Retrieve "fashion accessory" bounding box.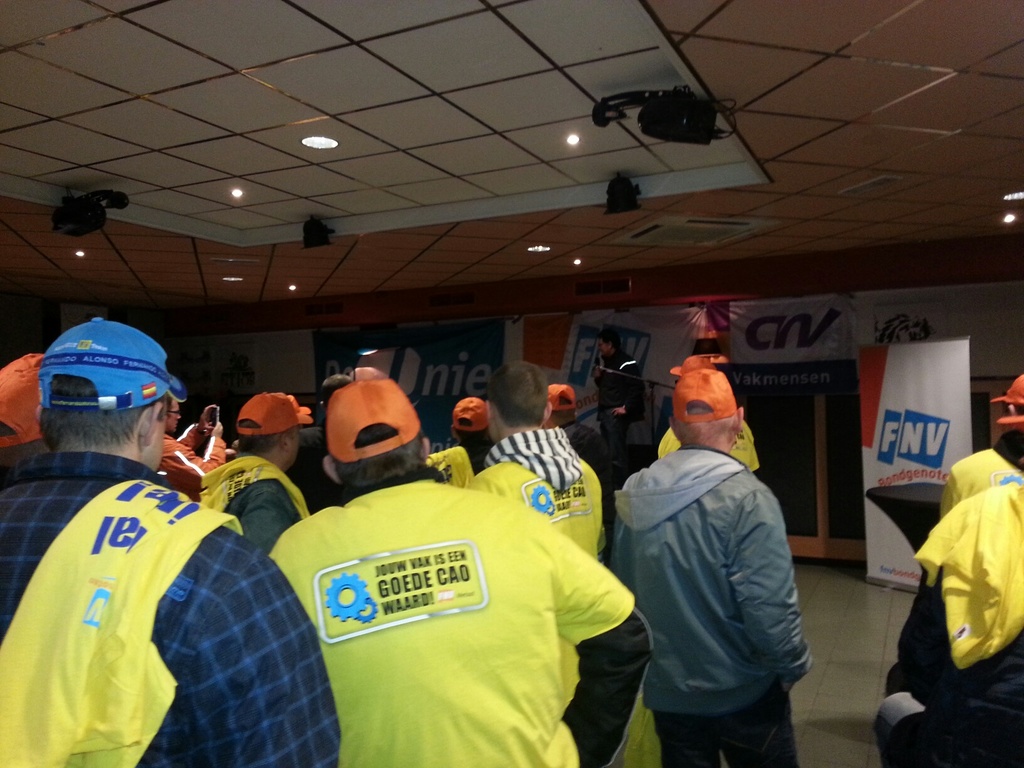
Bounding box: bbox(325, 379, 422, 463).
